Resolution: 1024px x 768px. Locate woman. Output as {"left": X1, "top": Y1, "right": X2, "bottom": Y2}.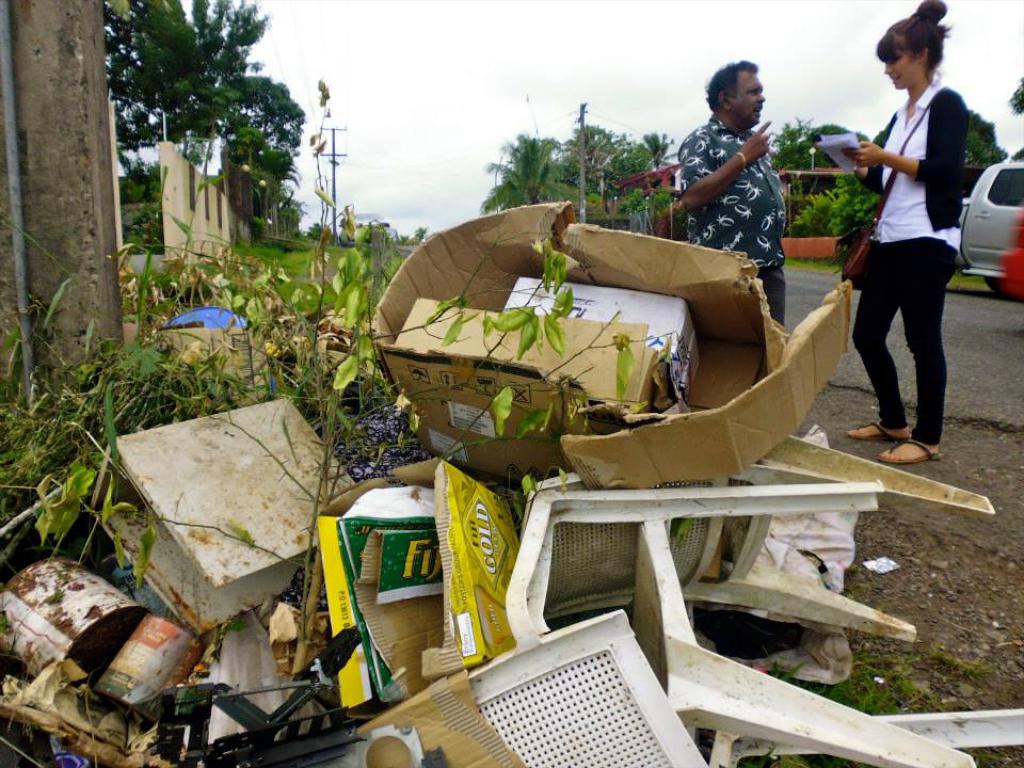
{"left": 833, "top": 26, "right": 980, "bottom": 469}.
